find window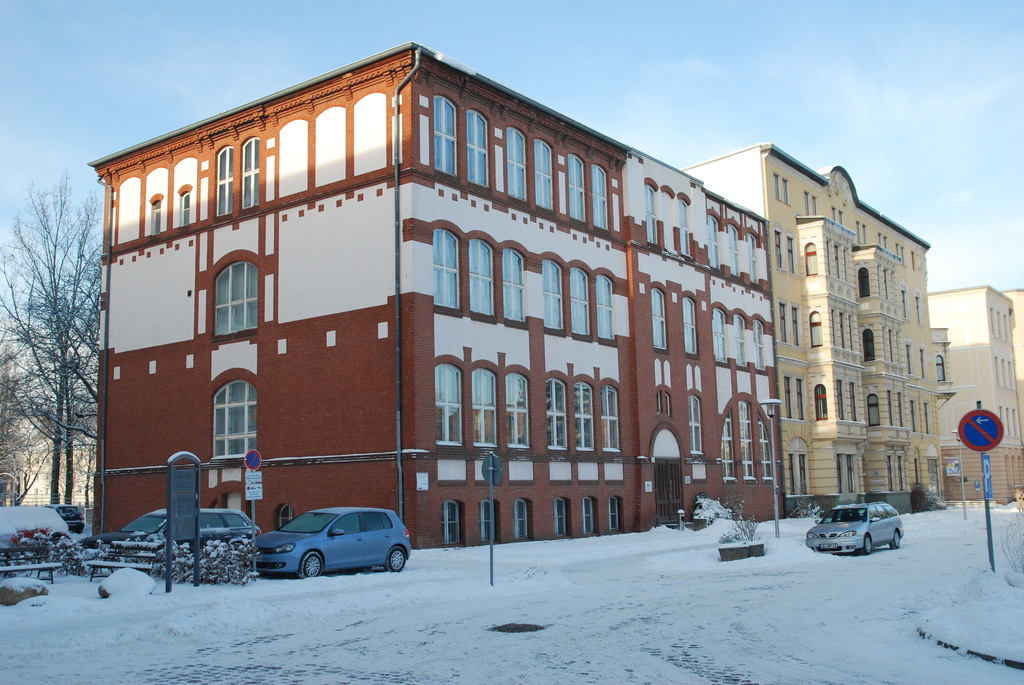
(left=440, top=361, right=469, bottom=448)
